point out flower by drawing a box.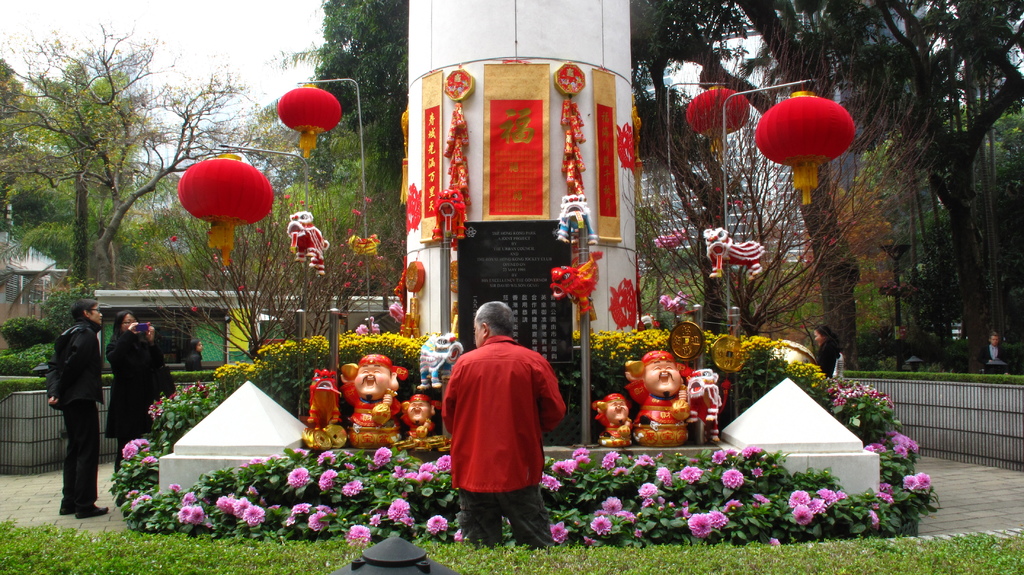
box=[645, 496, 654, 506].
